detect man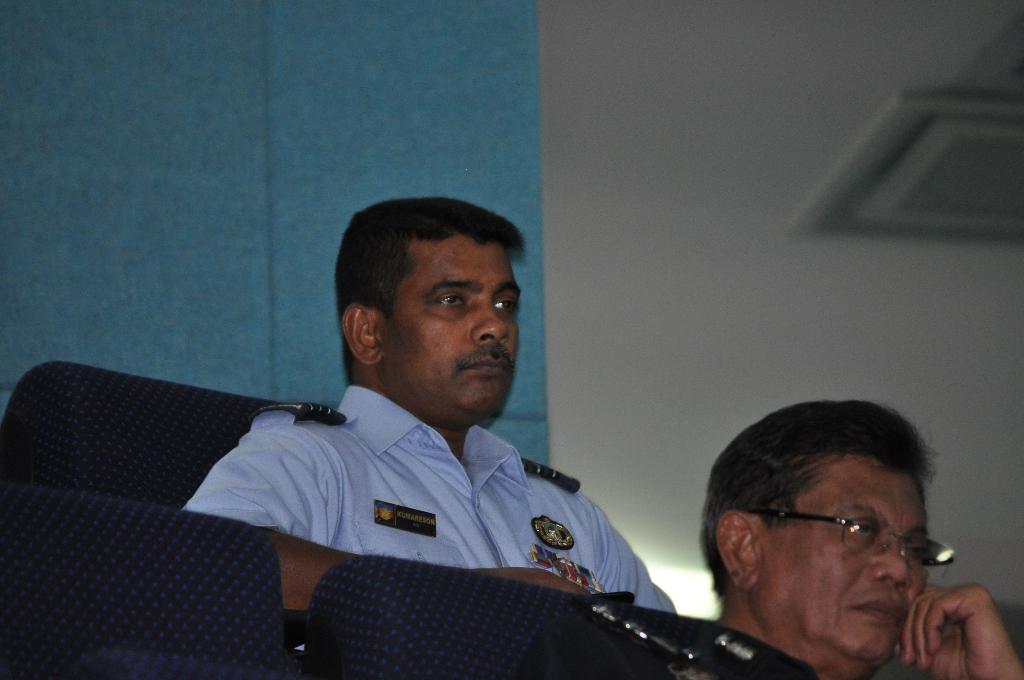
bbox(170, 169, 694, 636)
